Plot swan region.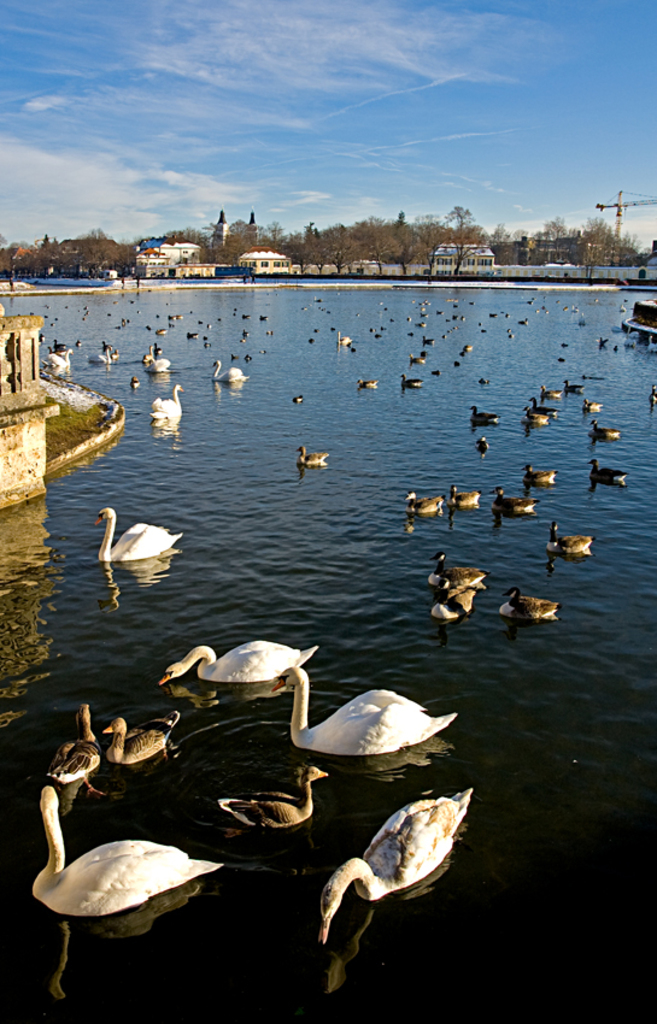
Plotted at {"left": 94, "top": 506, "right": 181, "bottom": 555}.
